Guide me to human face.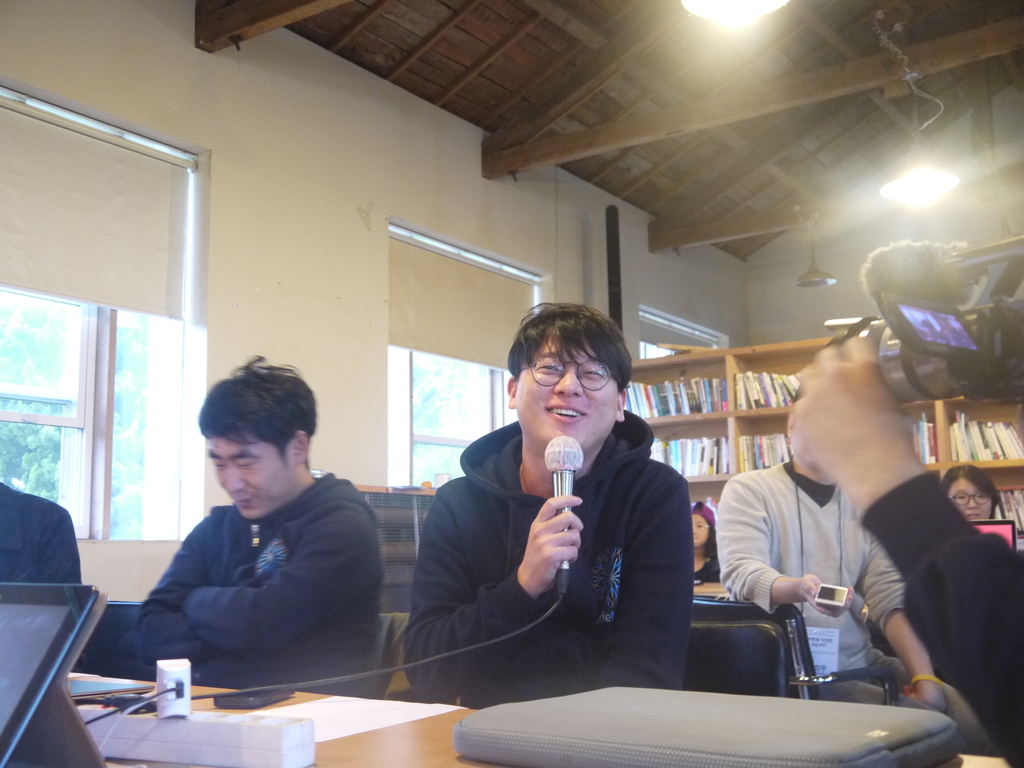
Guidance: rect(692, 514, 713, 544).
